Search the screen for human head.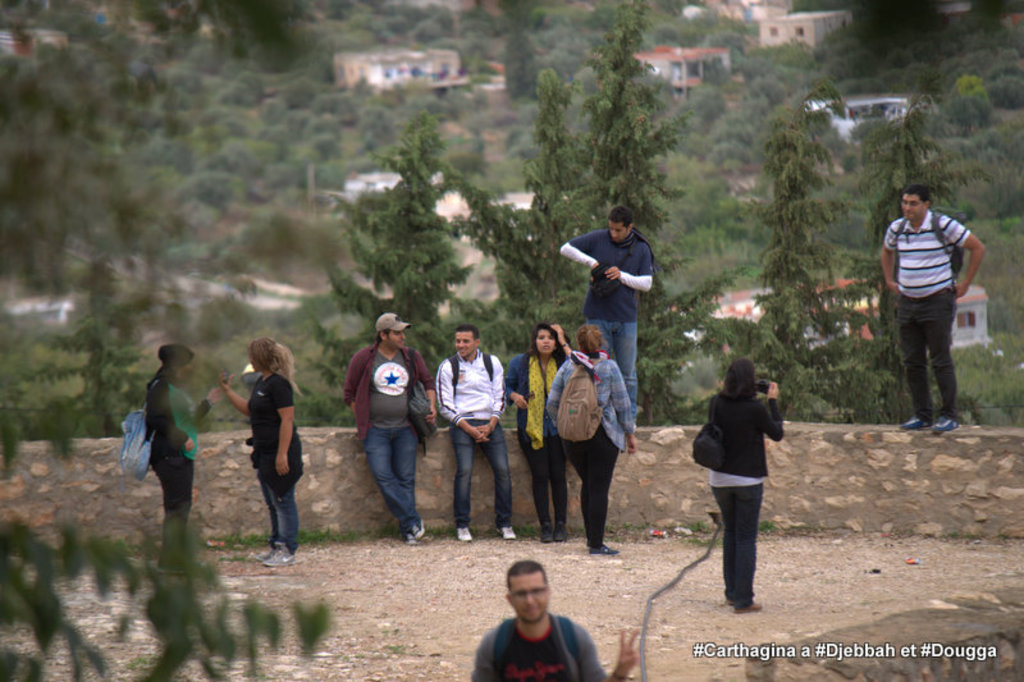
Found at left=374, top=312, right=408, bottom=347.
